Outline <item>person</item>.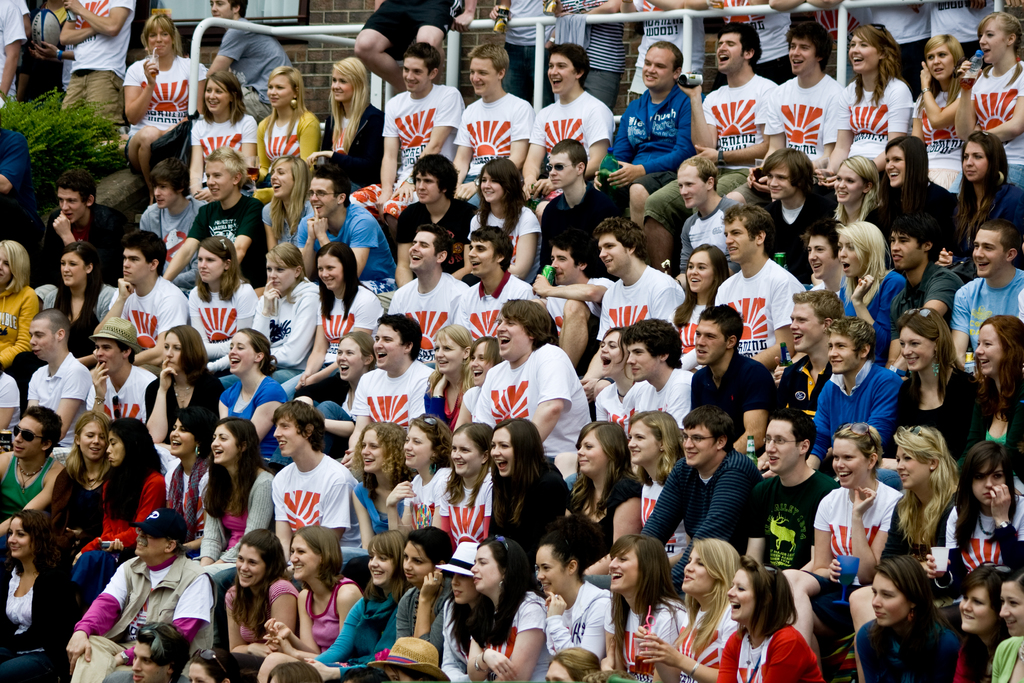
Outline: 580/223/675/399.
